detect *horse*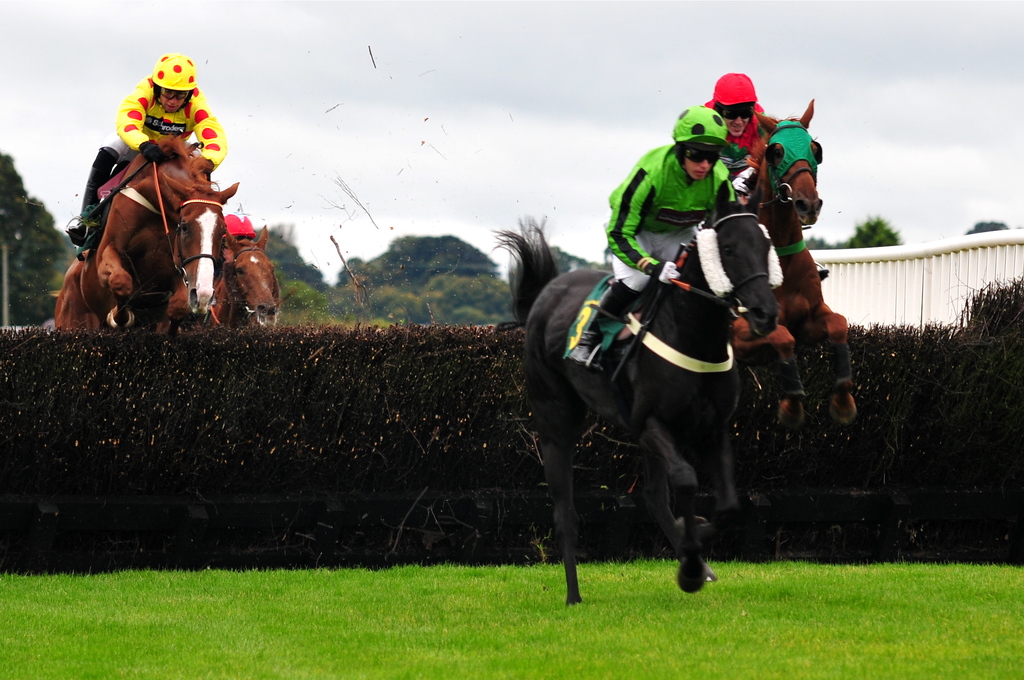
(left=491, top=177, right=778, bottom=611)
